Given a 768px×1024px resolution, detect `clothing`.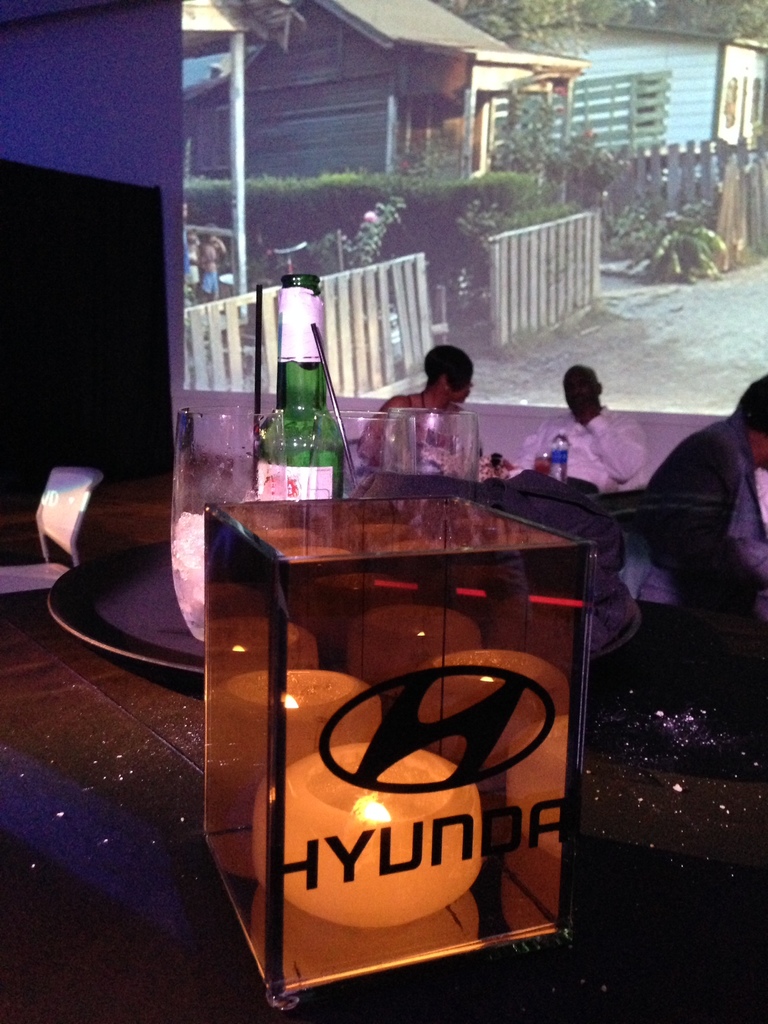
pyautogui.locateOnScreen(525, 408, 648, 492).
